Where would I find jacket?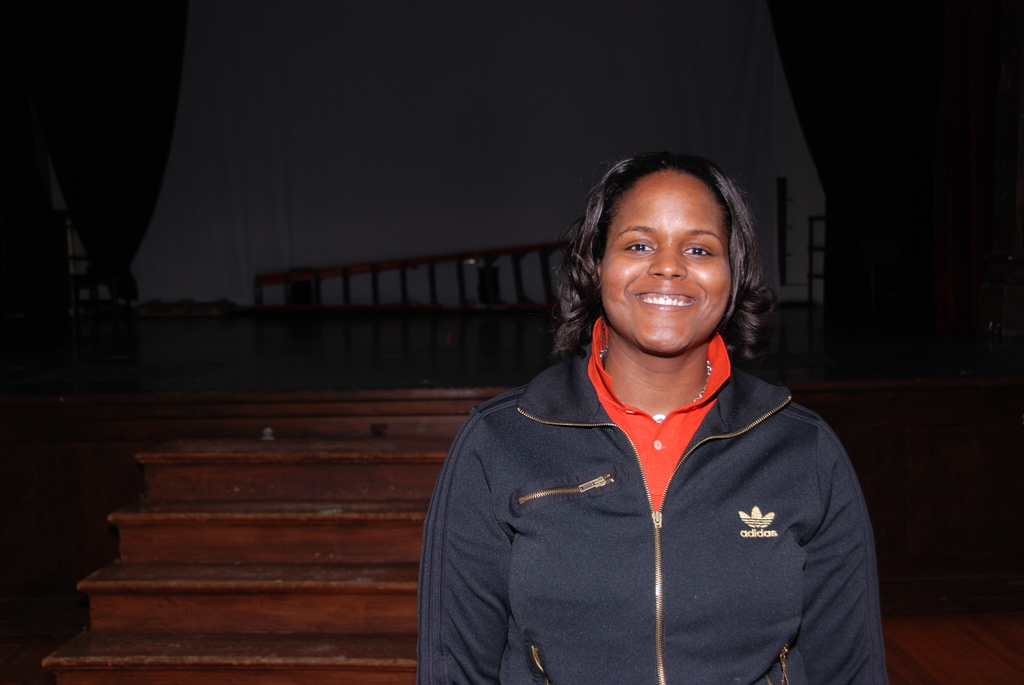
At crop(422, 357, 890, 684).
